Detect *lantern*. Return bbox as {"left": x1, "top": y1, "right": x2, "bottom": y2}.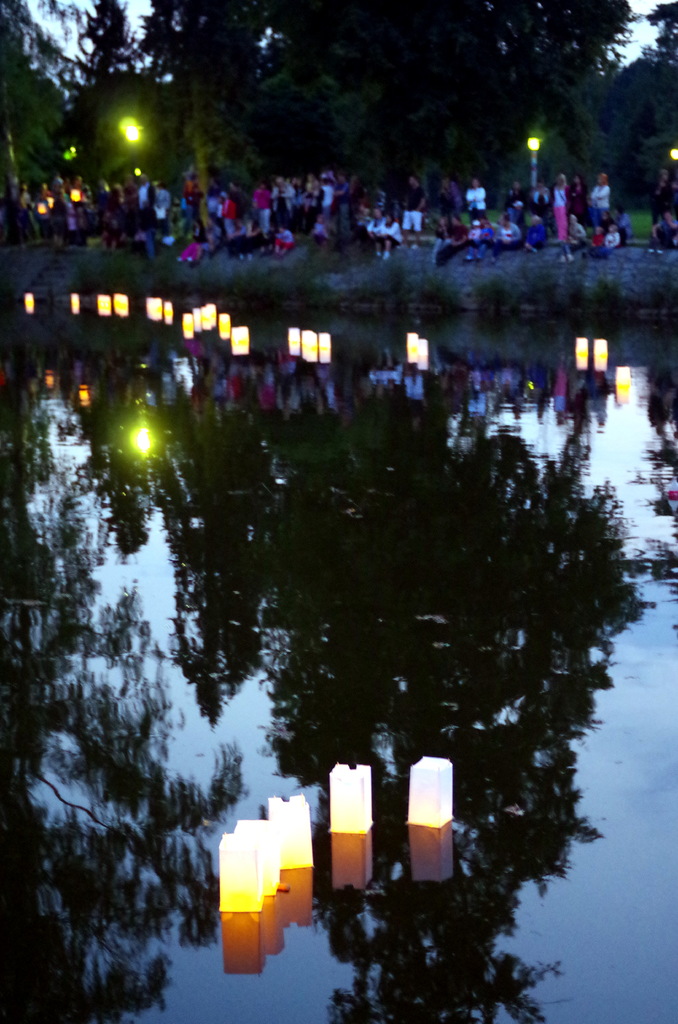
{"left": 328, "top": 761, "right": 375, "bottom": 835}.
